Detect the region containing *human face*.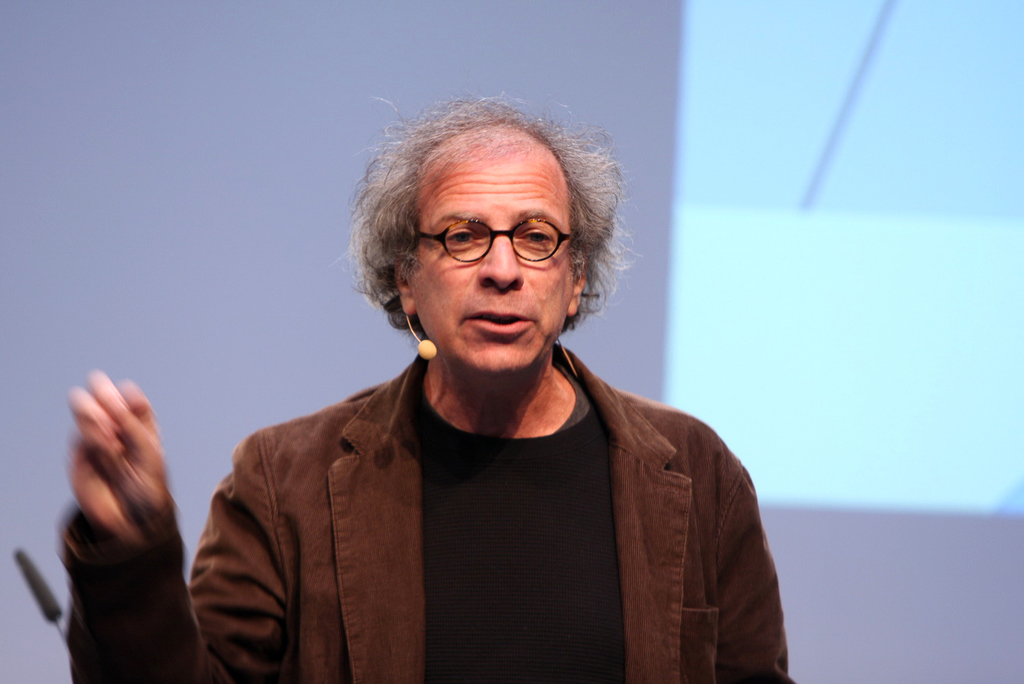
[left=415, top=158, right=579, bottom=373].
